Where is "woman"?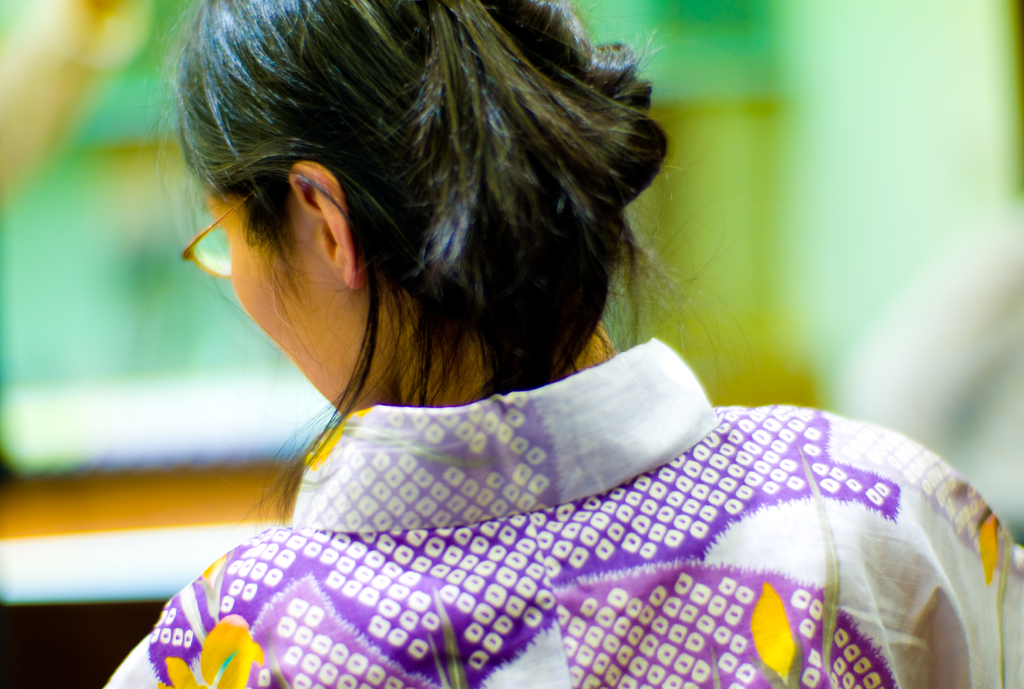
box=[90, 0, 1023, 688].
